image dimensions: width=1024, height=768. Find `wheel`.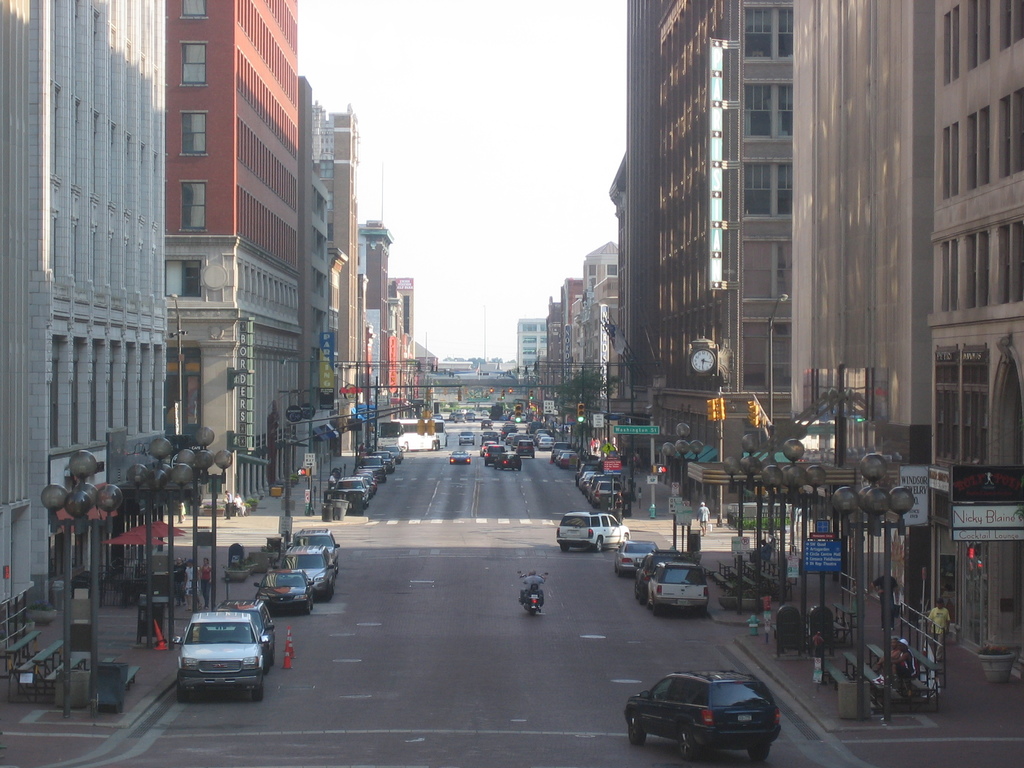
{"left": 303, "top": 606, "right": 310, "bottom": 613}.
